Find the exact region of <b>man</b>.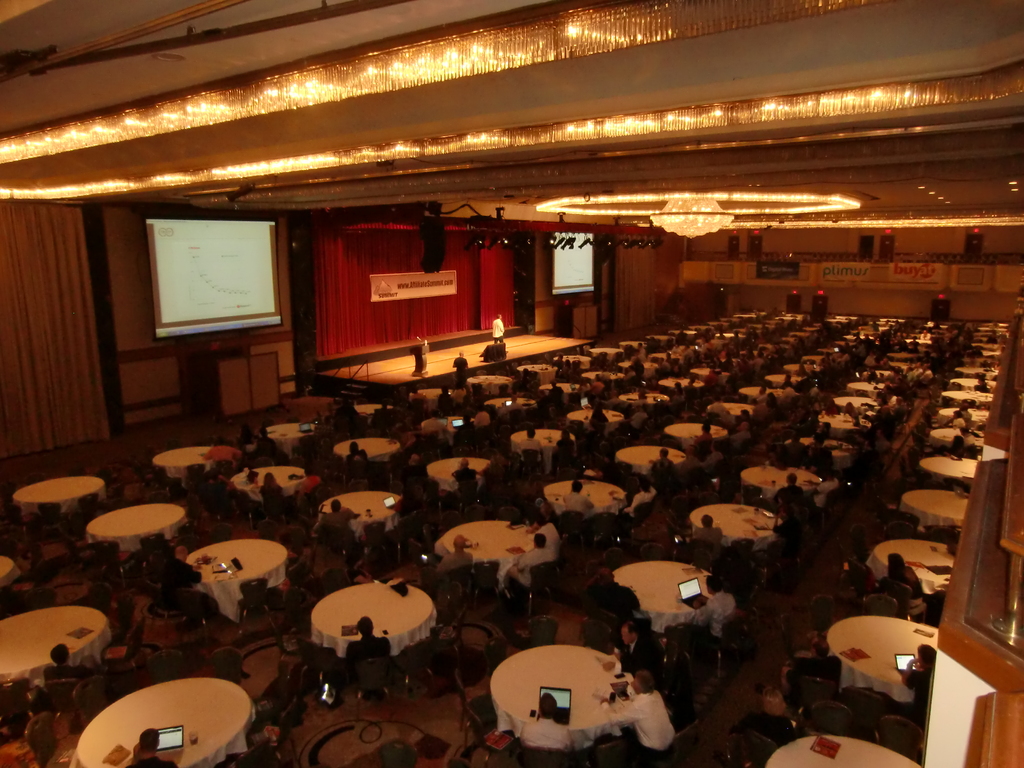
Exact region: <region>242, 472, 265, 505</region>.
